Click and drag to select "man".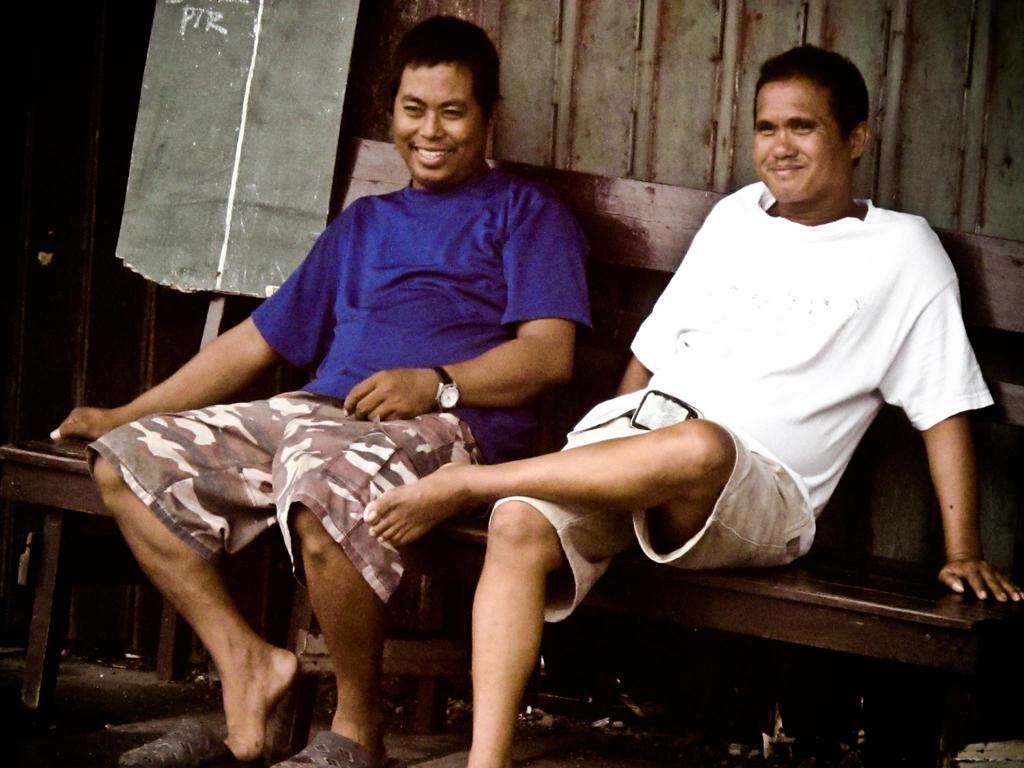
Selection: Rect(310, 95, 940, 724).
